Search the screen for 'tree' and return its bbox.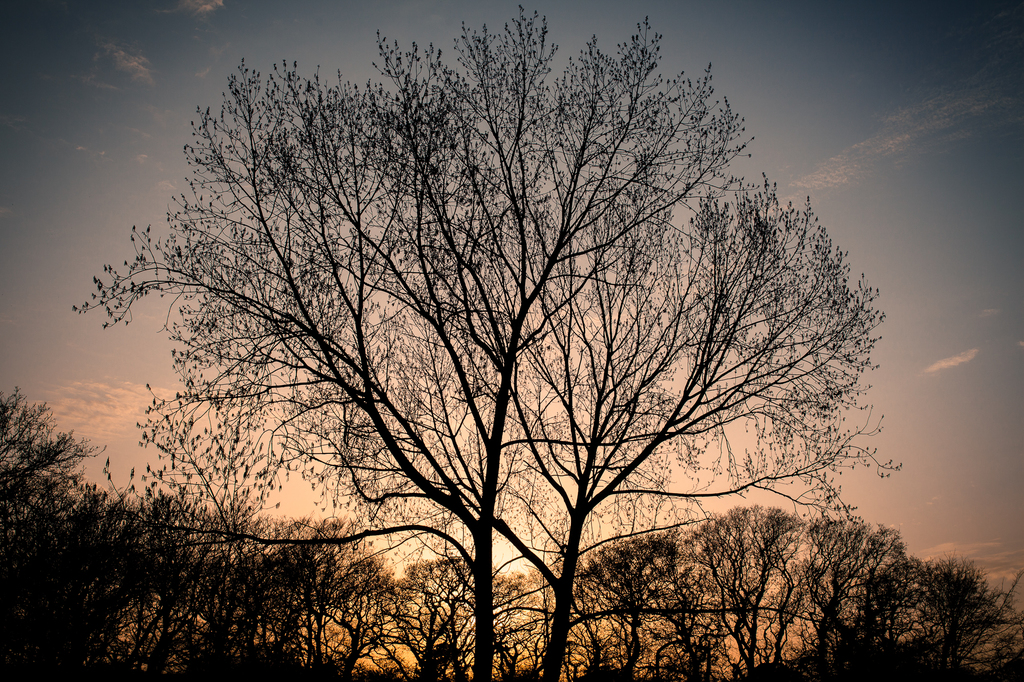
Found: {"left": 72, "top": 0, "right": 902, "bottom": 681}.
